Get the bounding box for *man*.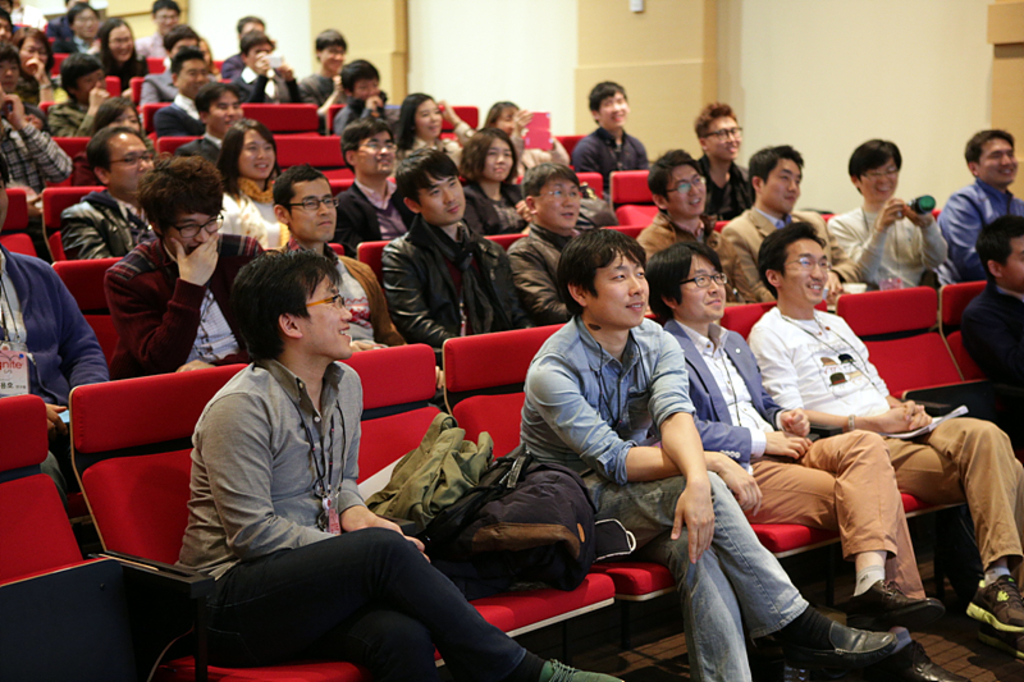
left=59, top=120, right=161, bottom=266.
